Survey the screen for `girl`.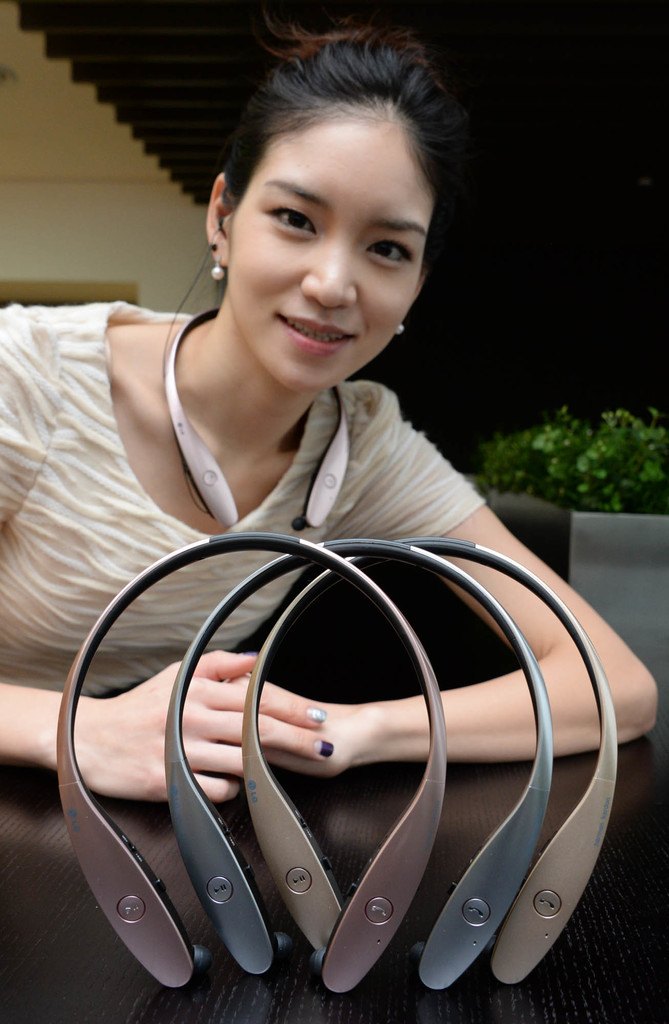
Survey found: (x1=0, y1=31, x2=652, y2=796).
